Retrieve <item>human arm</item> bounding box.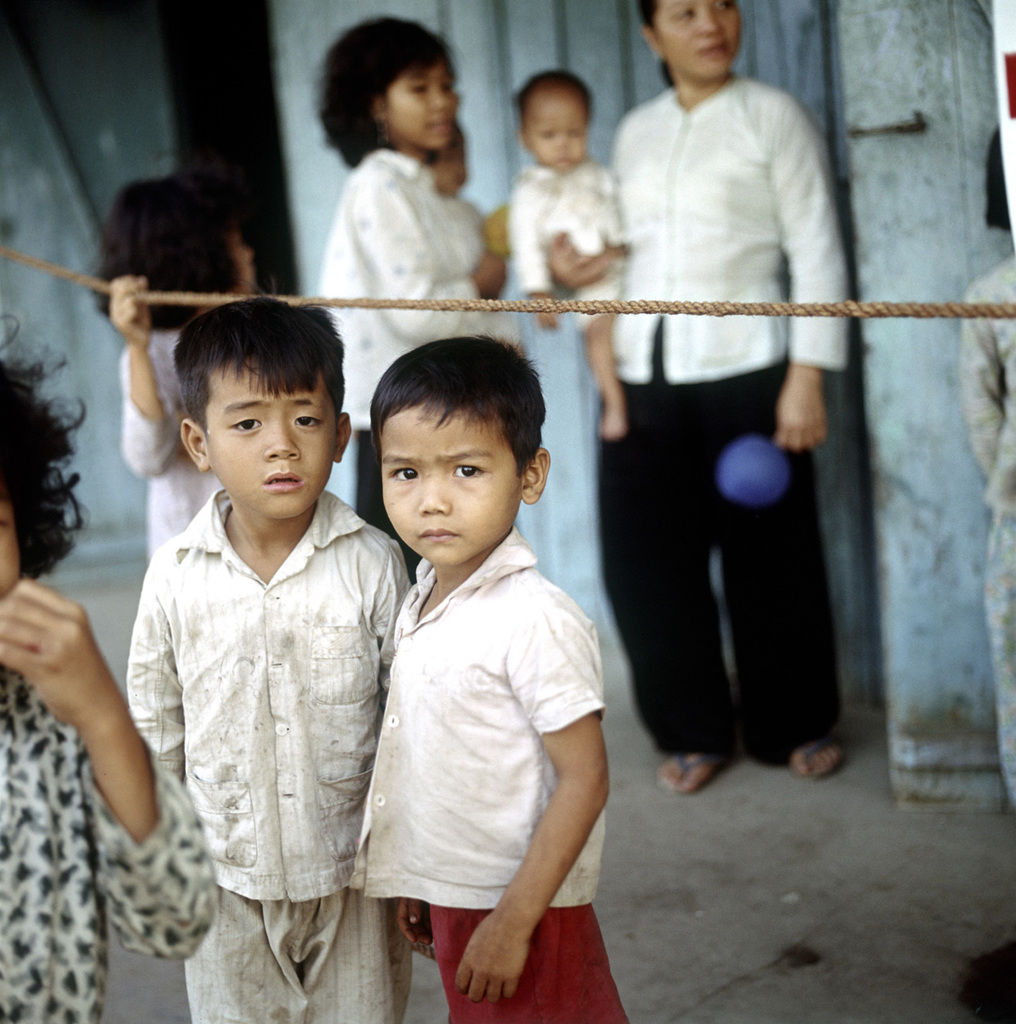
Bounding box: [x1=955, y1=288, x2=1010, y2=488].
